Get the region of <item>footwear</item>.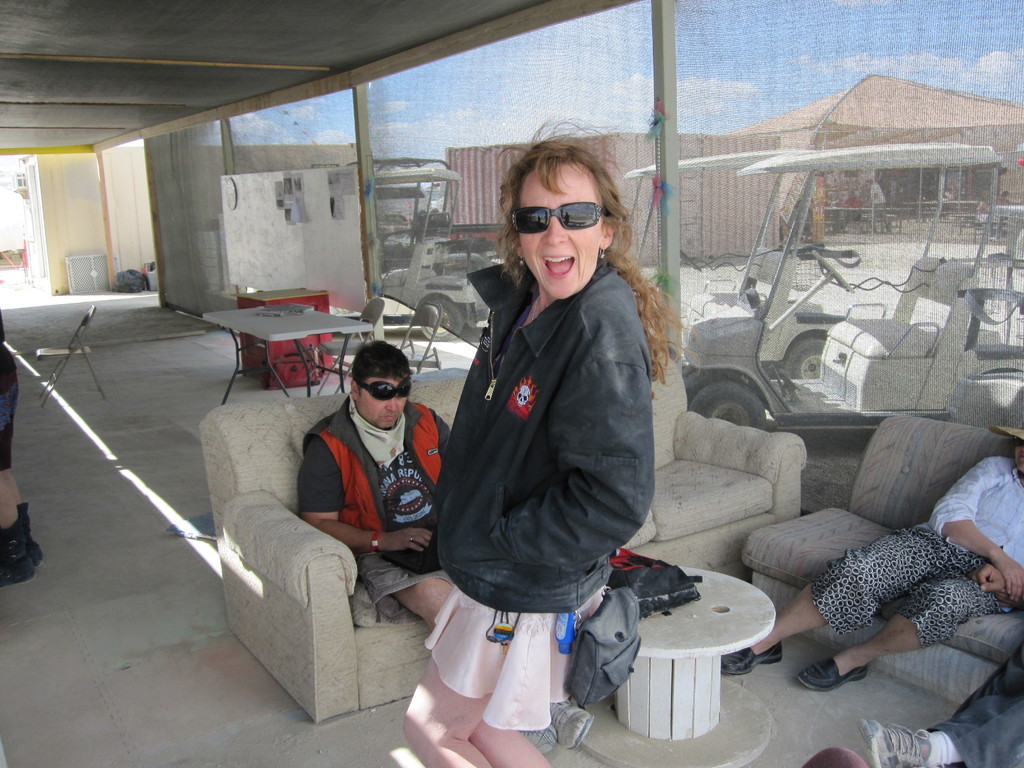
[857, 718, 929, 767].
